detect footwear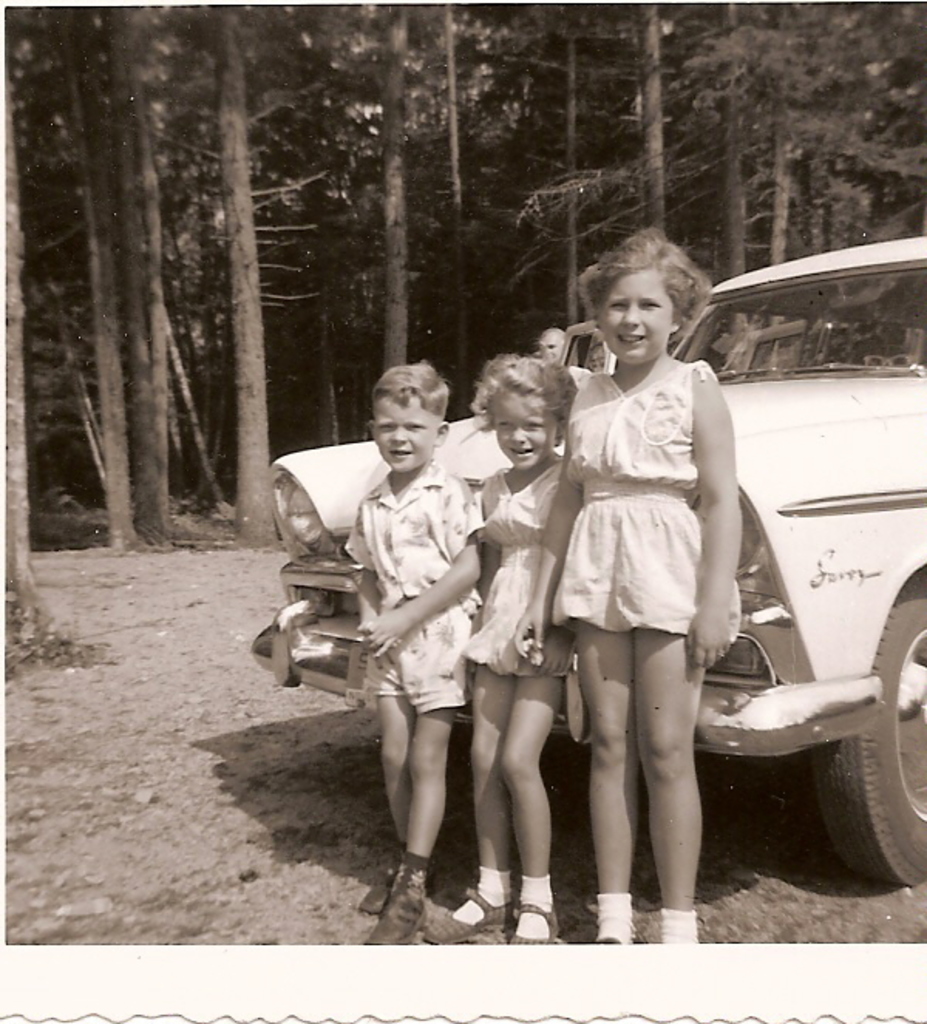
(365, 883, 439, 944)
